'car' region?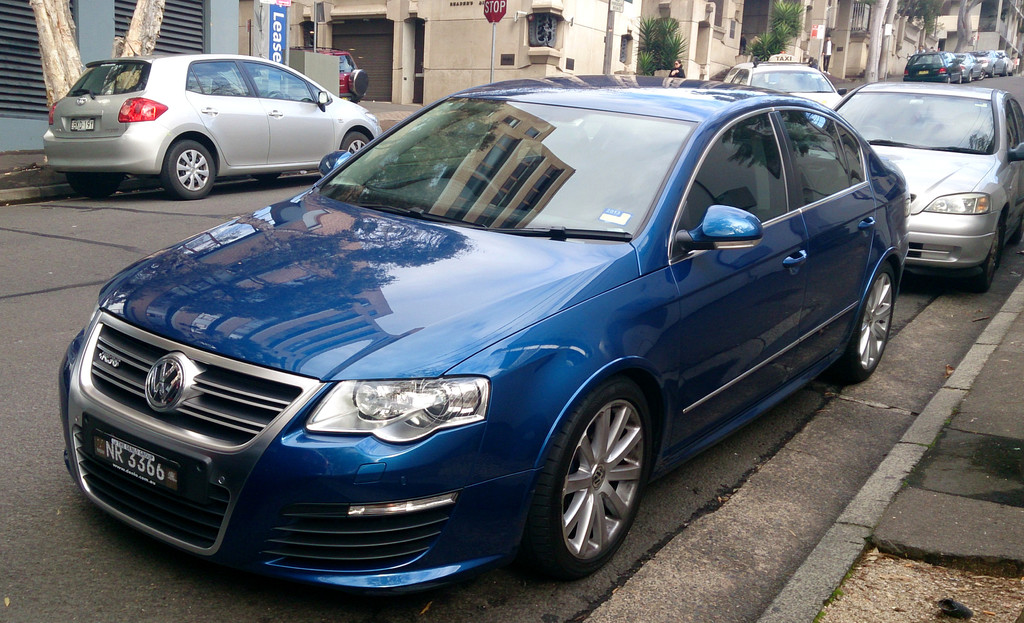
select_region(323, 44, 370, 106)
